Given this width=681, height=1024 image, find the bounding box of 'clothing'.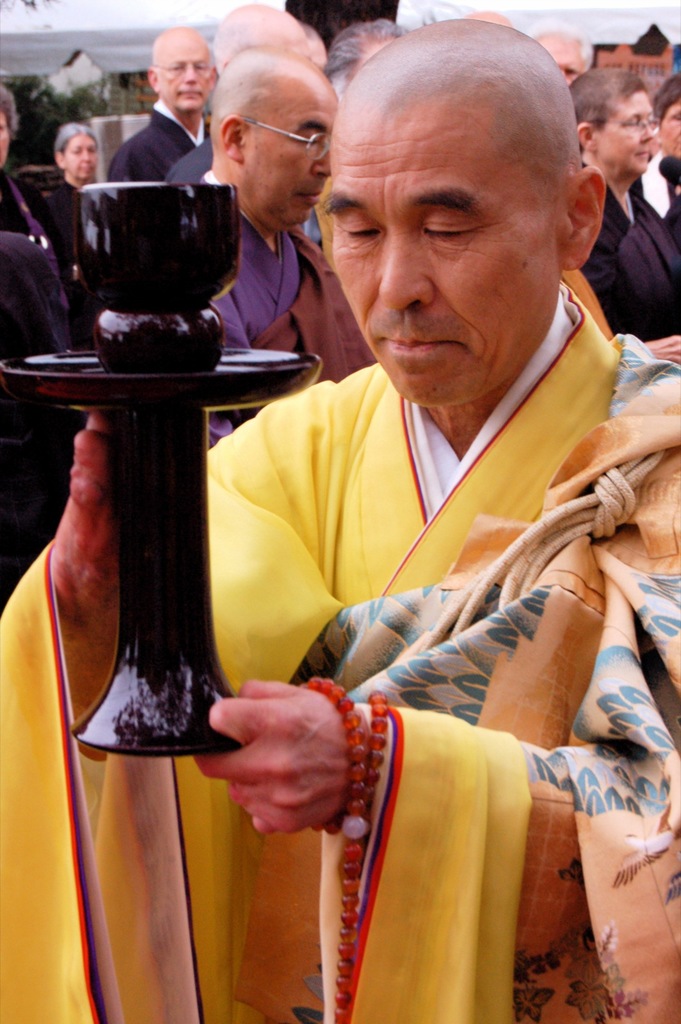
crop(200, 226, 373, 452).
